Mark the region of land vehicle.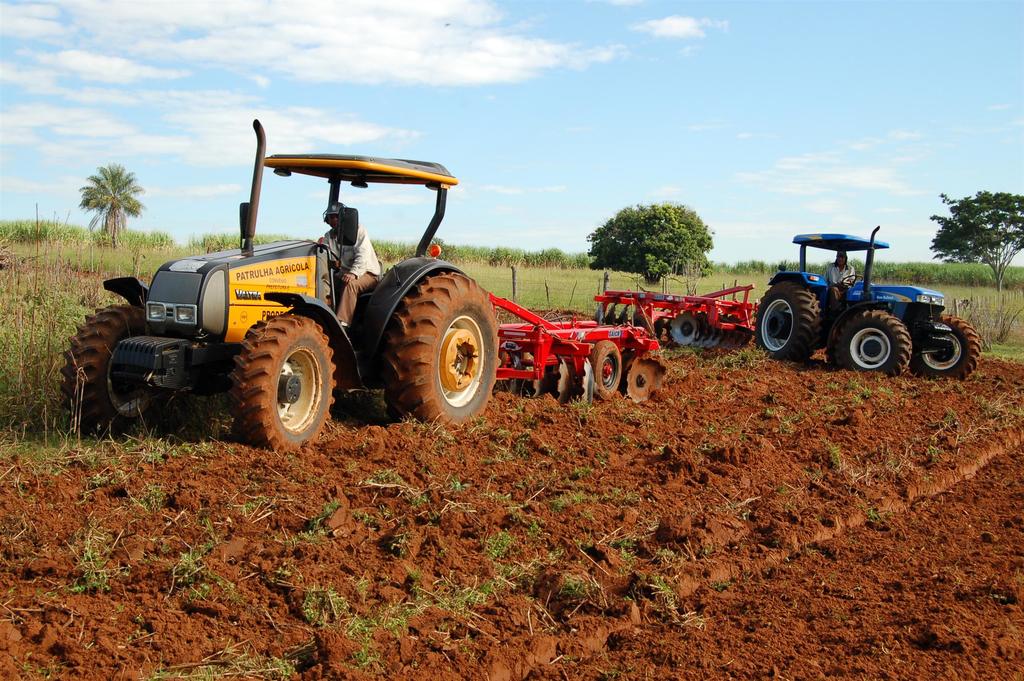
Region: bbox(54, 112, 673, 456).
